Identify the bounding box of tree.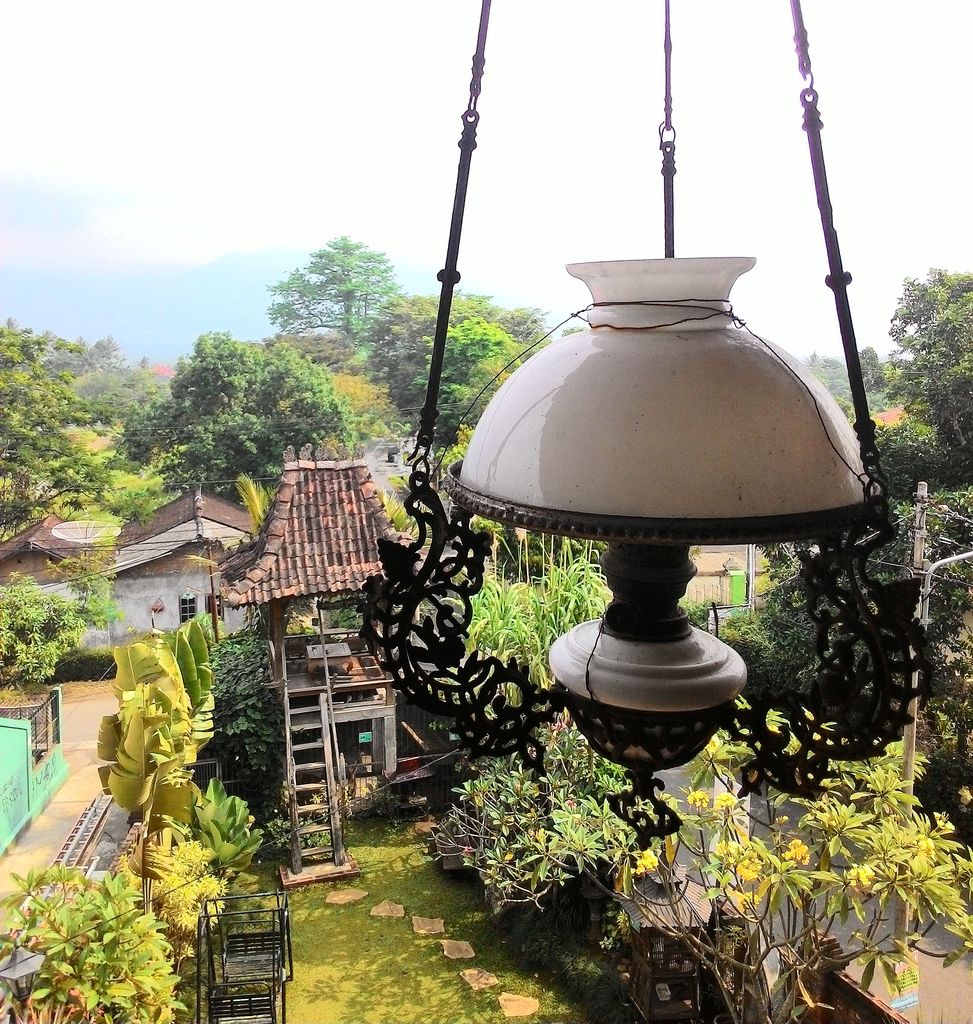
(x1=625, y1=697, x2=972, y2=1023).
